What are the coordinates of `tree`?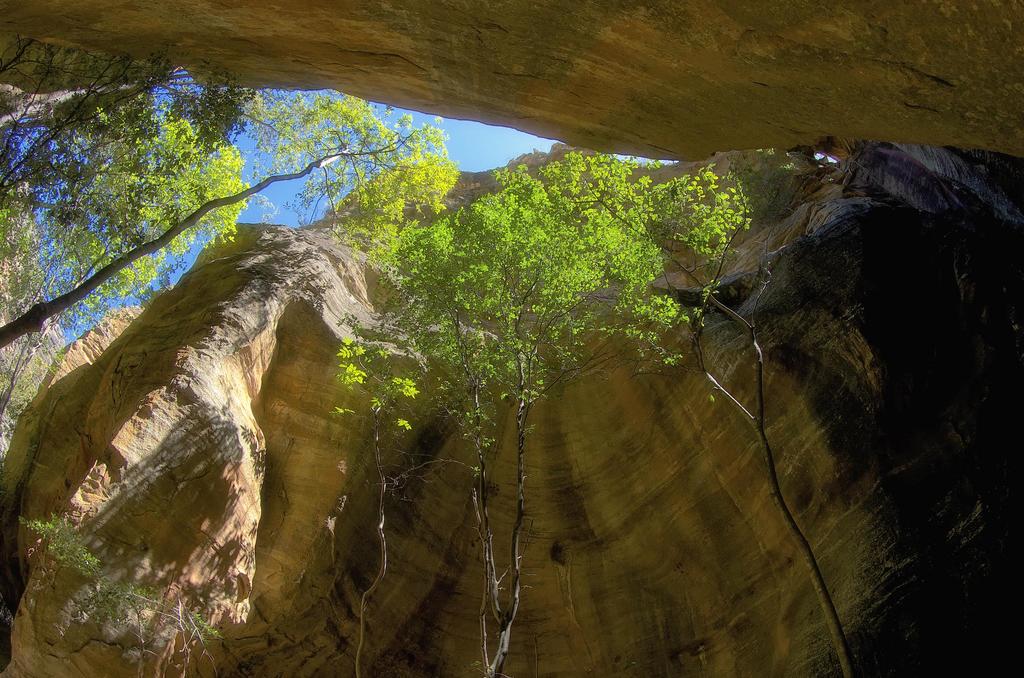
BBox(589, 141, 845, 677).
